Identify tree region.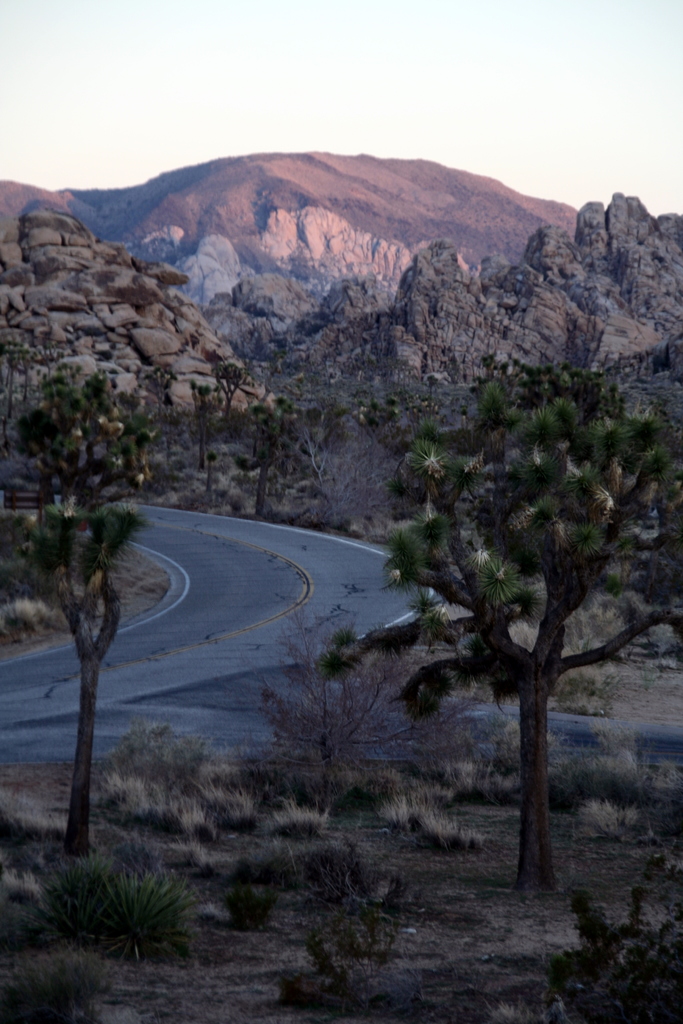
Region: locate(174, 376, 222, 468).
